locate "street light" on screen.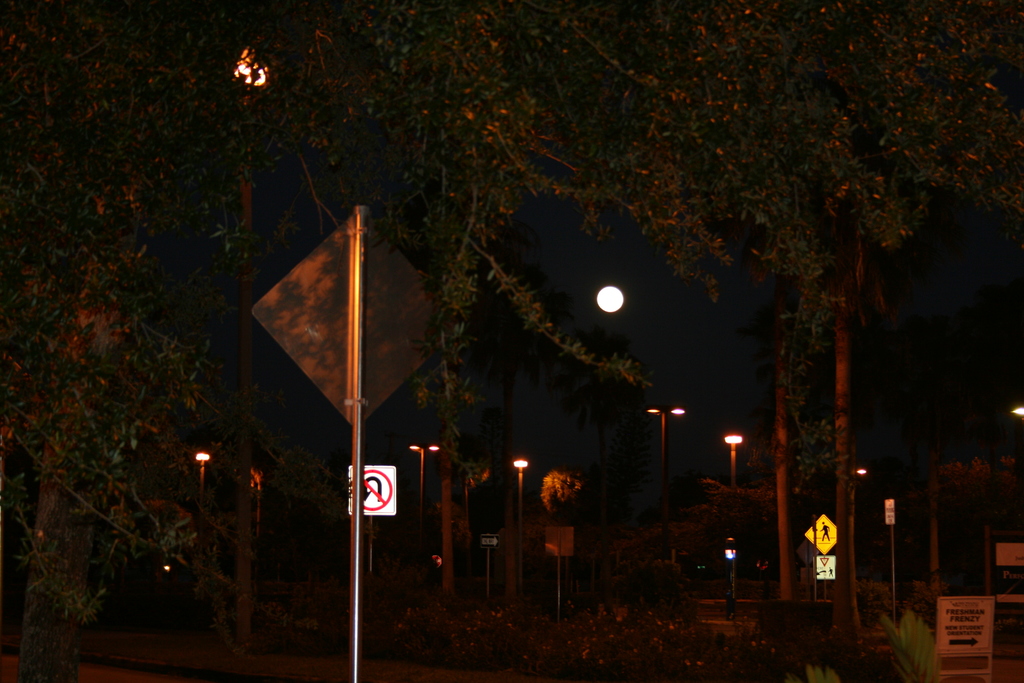
On screen at {"left": 189, "top": 451, "right": 210, "bottom": 513}.
